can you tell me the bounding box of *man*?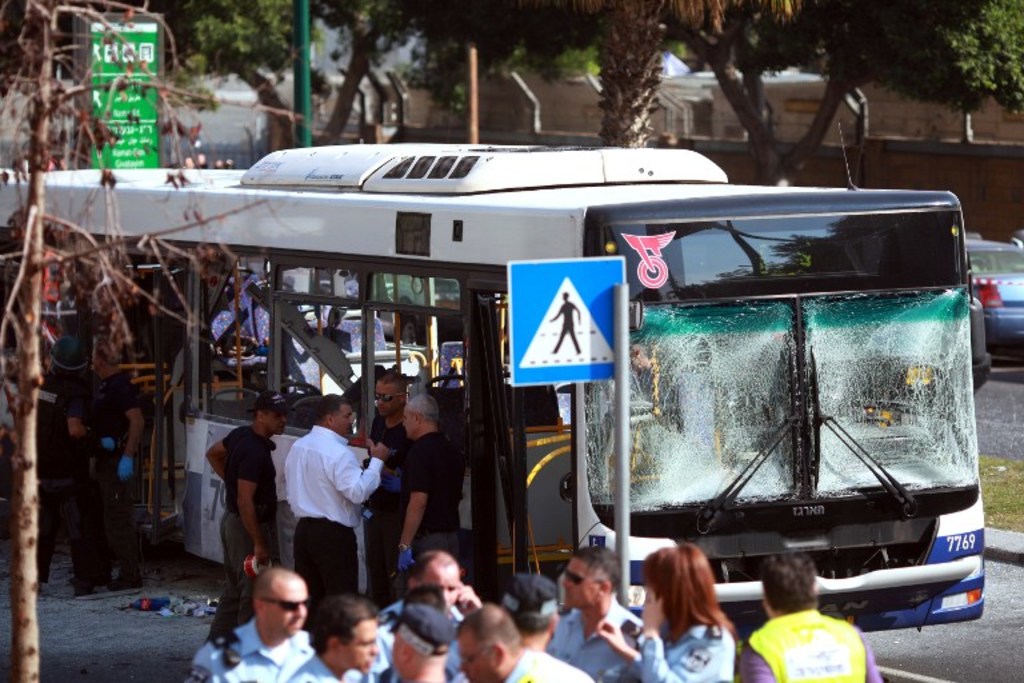
Rect(379, 379, 468, 582).
